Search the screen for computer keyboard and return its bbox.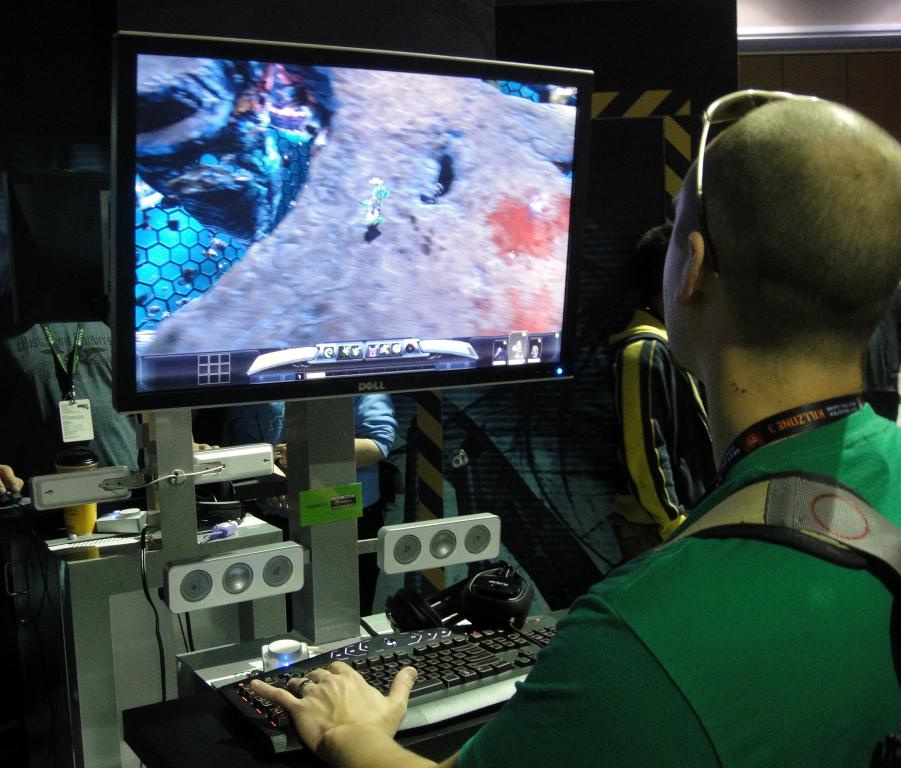
Found: rect(222, 614, 555, 763).
